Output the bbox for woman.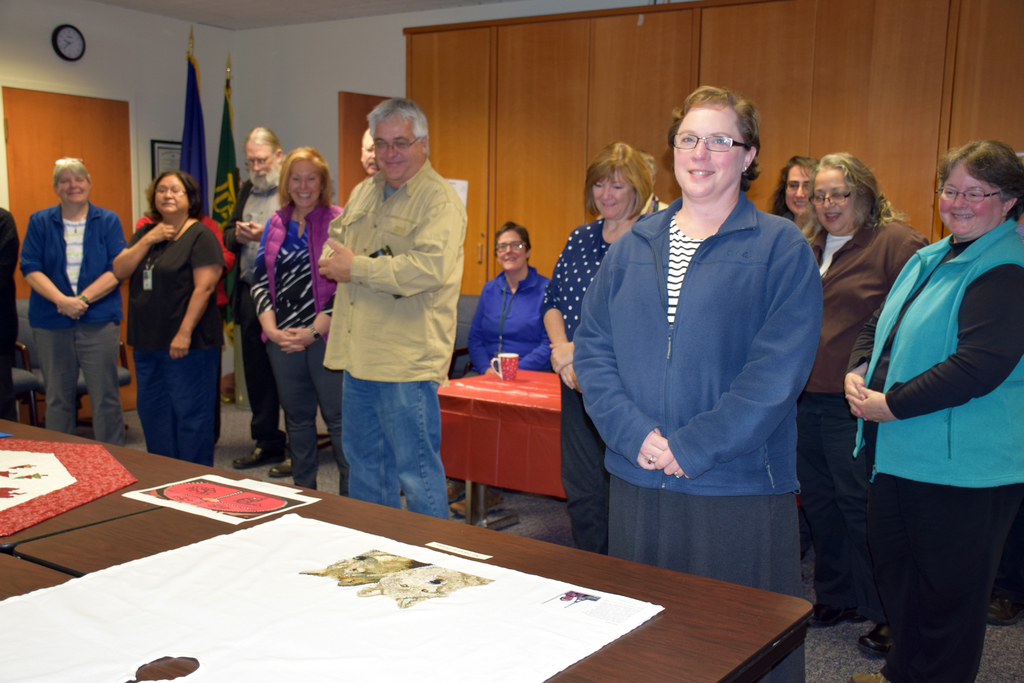
[x1=794, y1=144, x2=937, y2=623].
